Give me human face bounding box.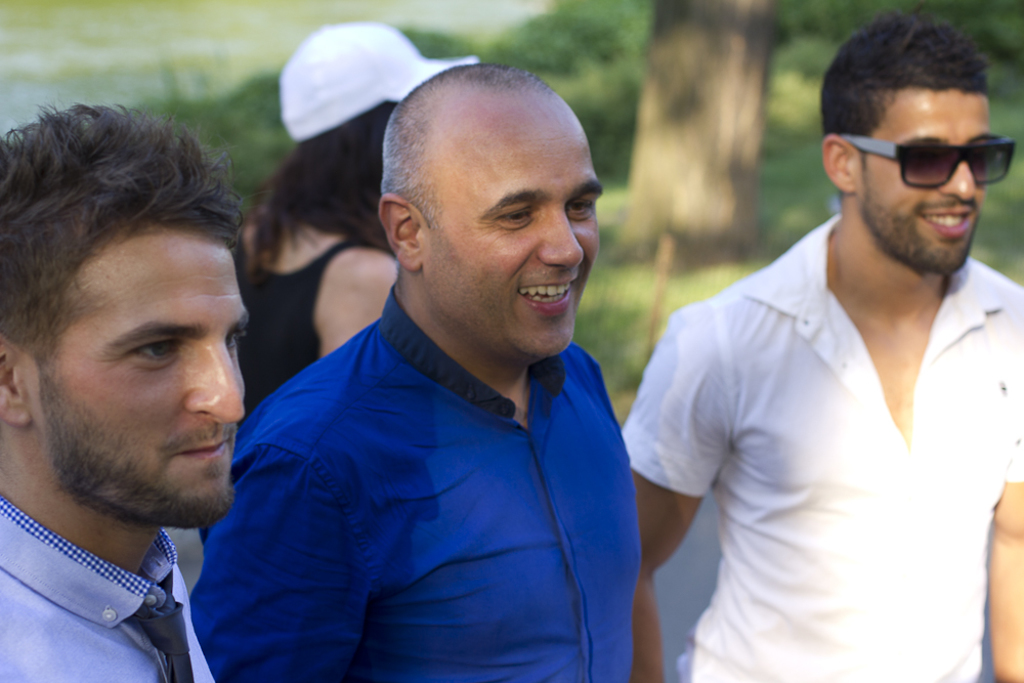
bbox(856, 85, 992, 271).
